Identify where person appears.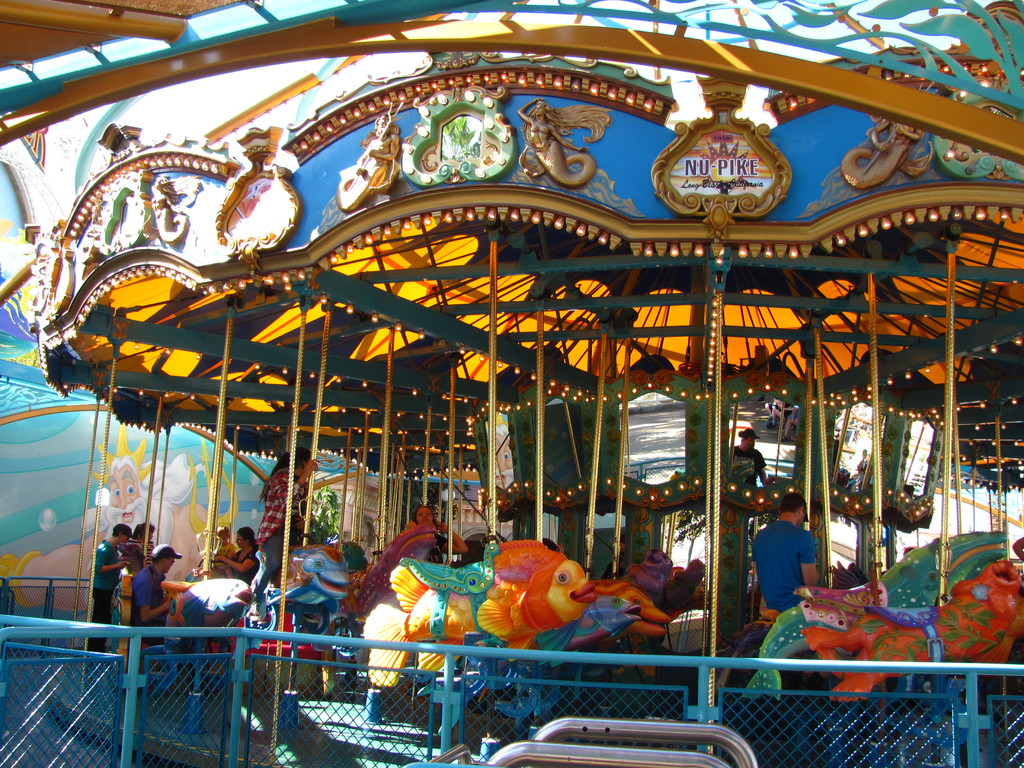
Appears at (214, 522, 265, 584).
